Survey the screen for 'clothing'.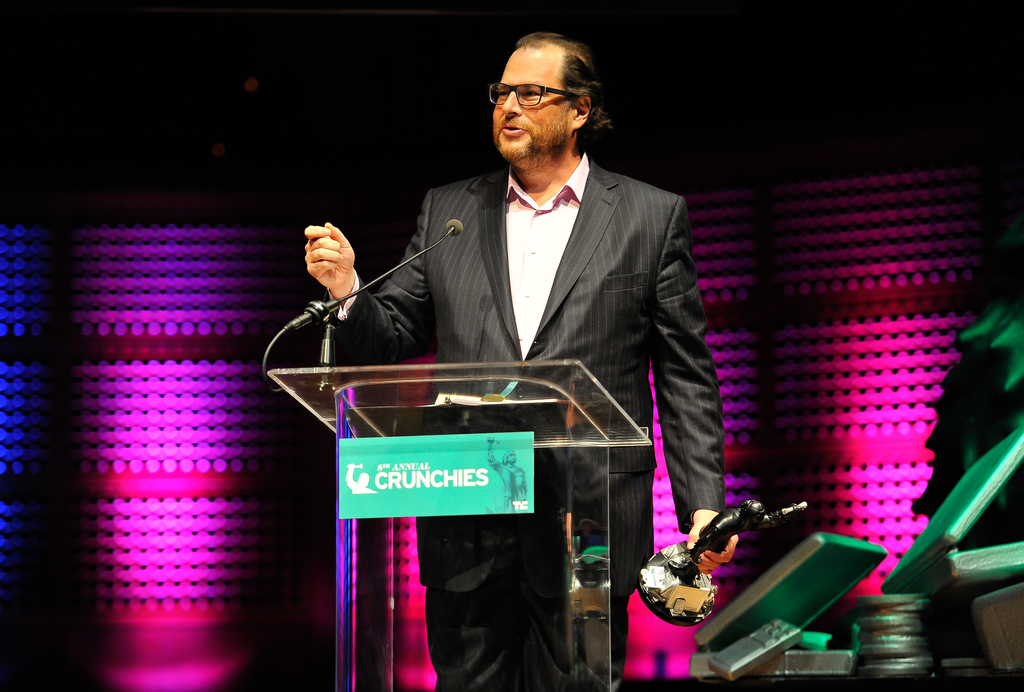
Survey found: box=[349, 108, 724, 542].
